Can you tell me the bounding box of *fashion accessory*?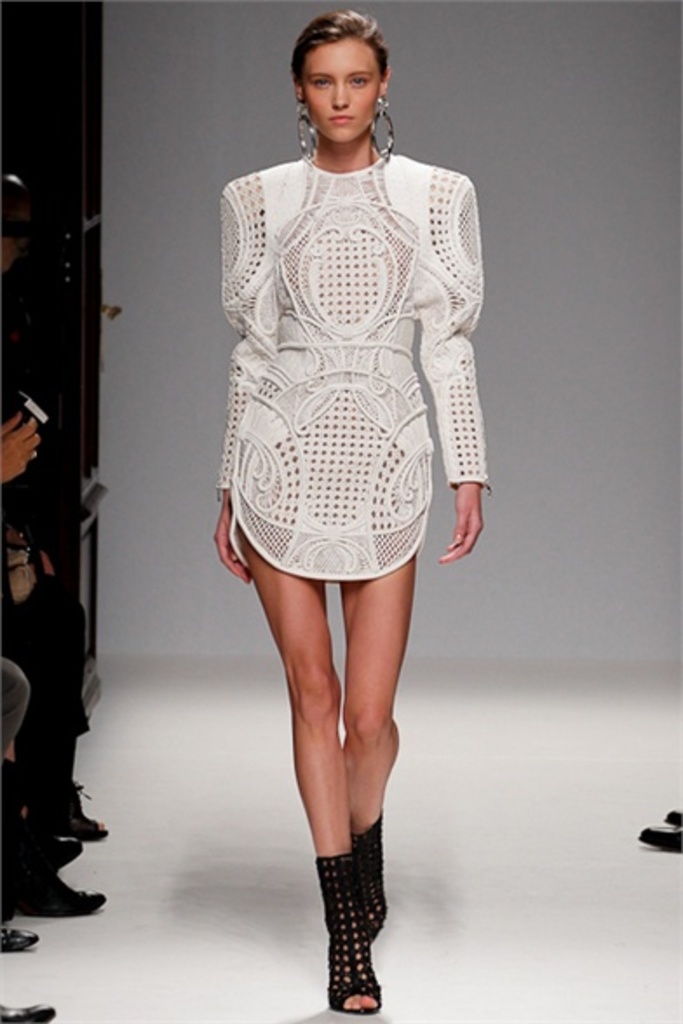
x1=0 y1=926 x2=42 y2=944.
